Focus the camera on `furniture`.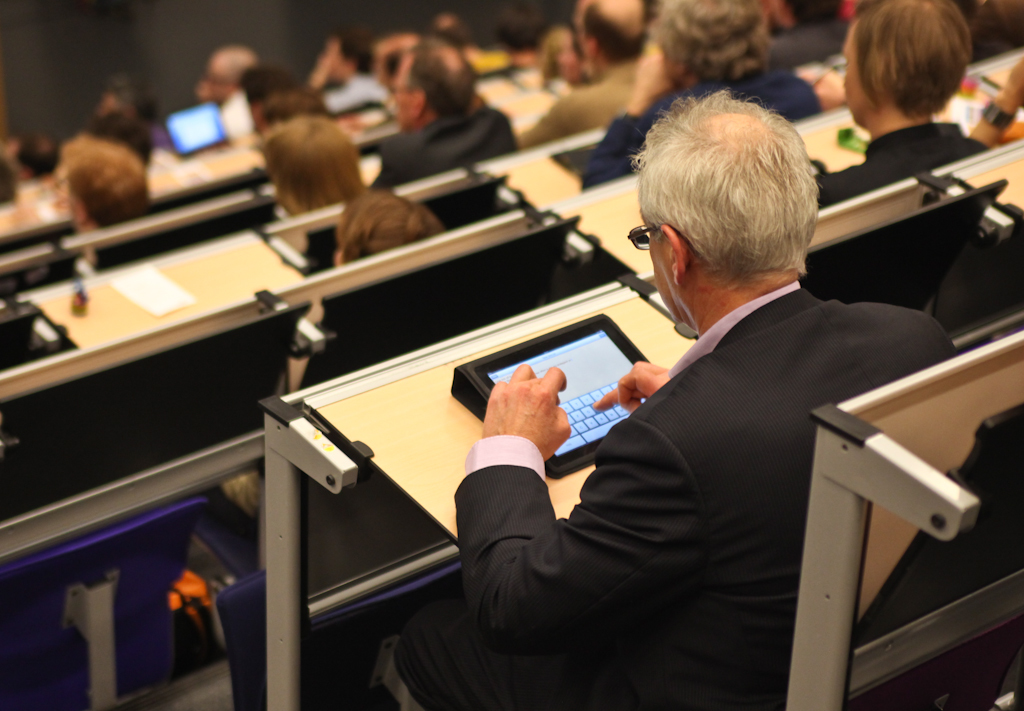
Focus region: [x1=0, y1=50, x2=844, y2=393].
